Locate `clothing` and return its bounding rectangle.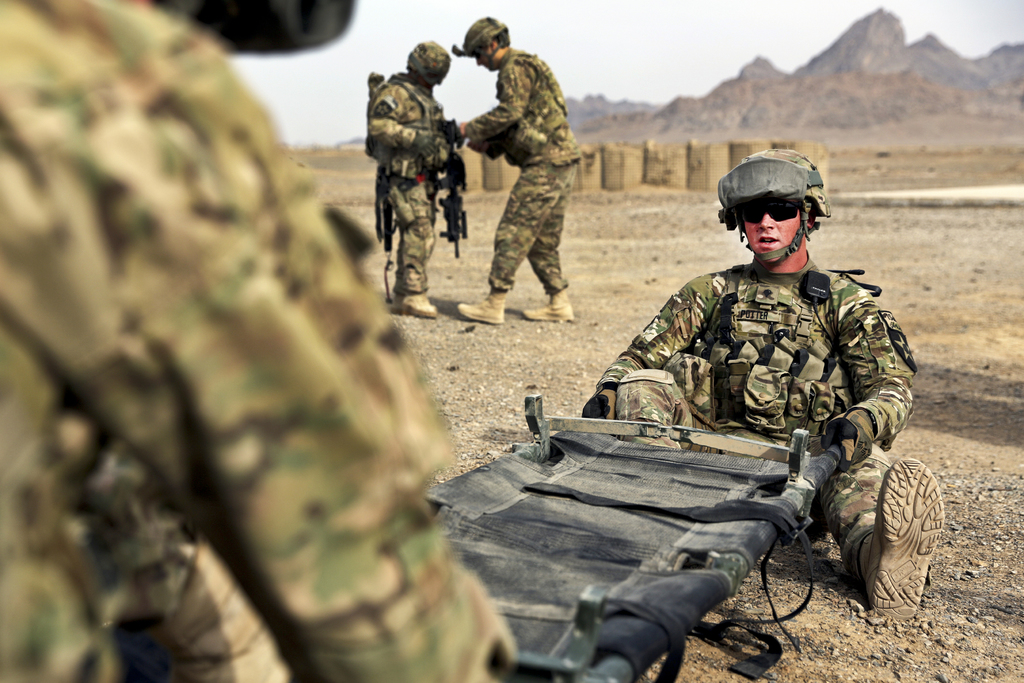
584/256/925/595.
